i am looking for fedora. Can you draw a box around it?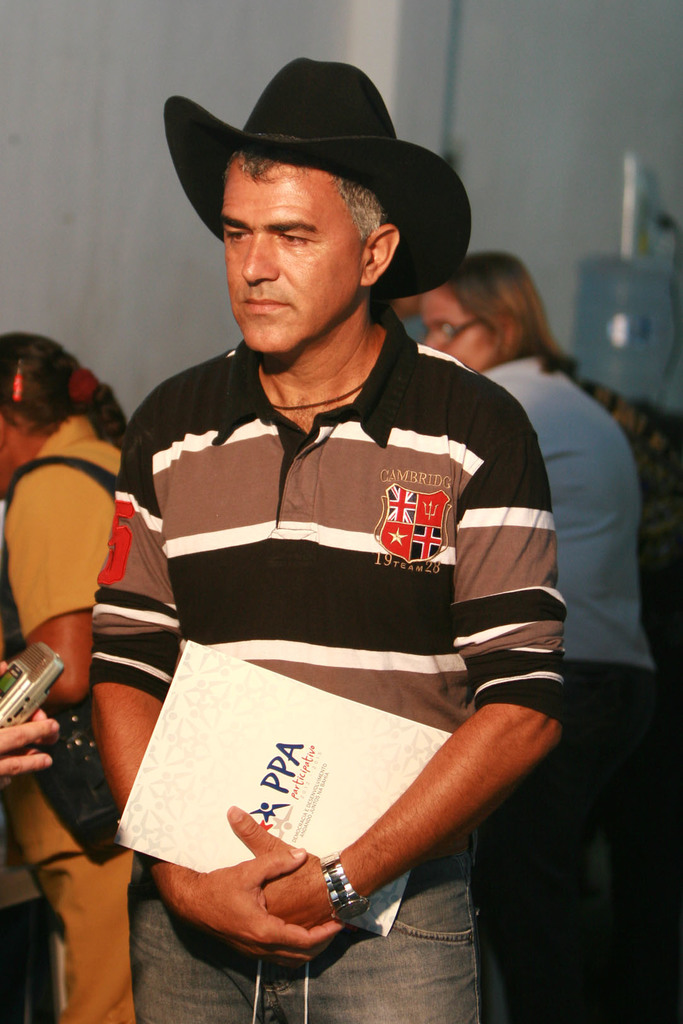
Sure, the bounding box is BBox(161, 53, 463, 291).
